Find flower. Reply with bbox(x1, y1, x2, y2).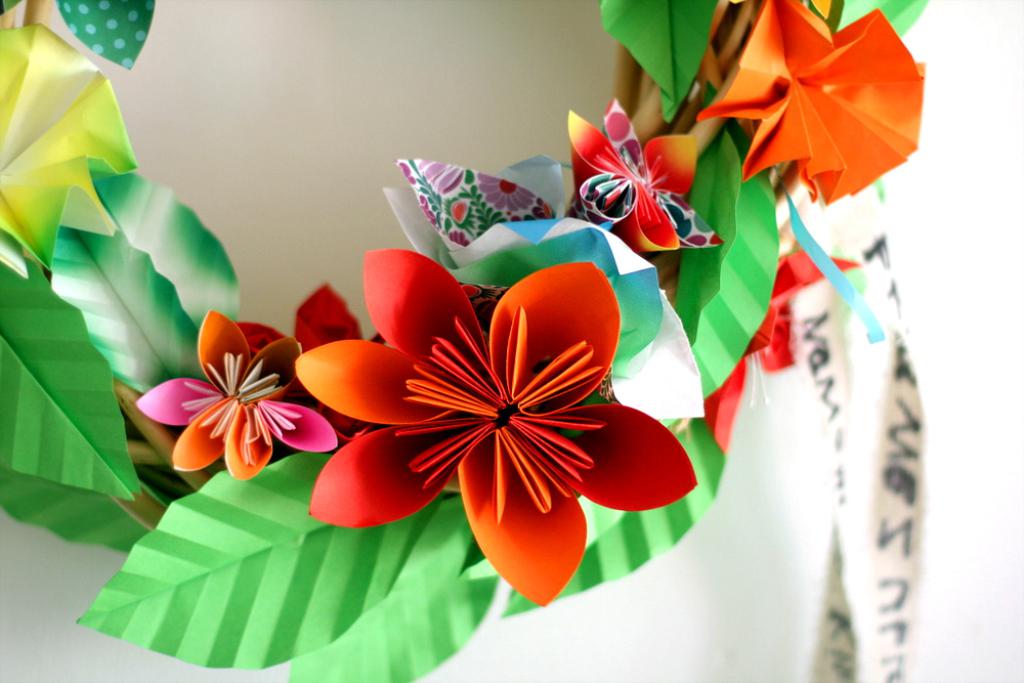
bbox(0, 30, 142, 283).
